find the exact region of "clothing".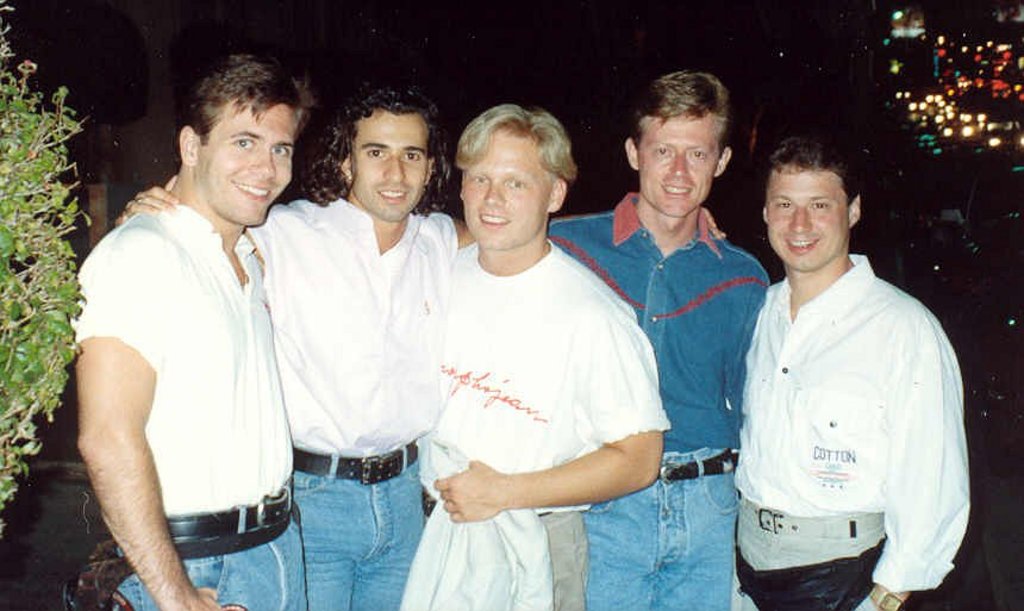
Exact region: left=244, top=195, right=475, bottom=610.
